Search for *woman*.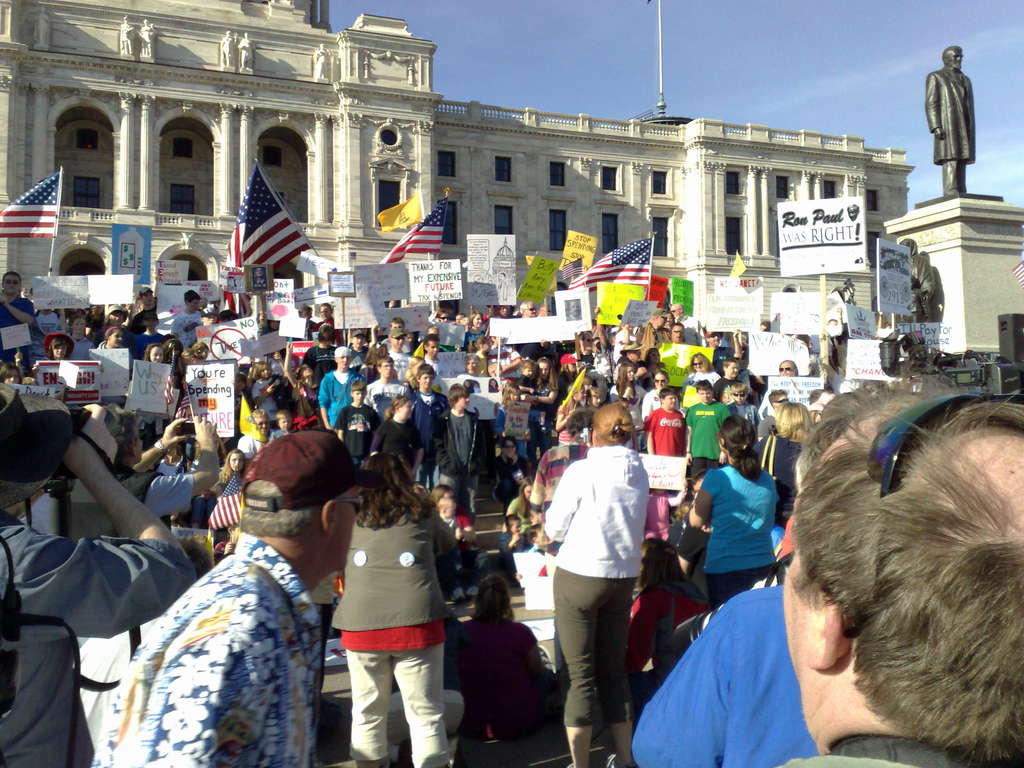
Found at <box>433,484,489,604</box>.
